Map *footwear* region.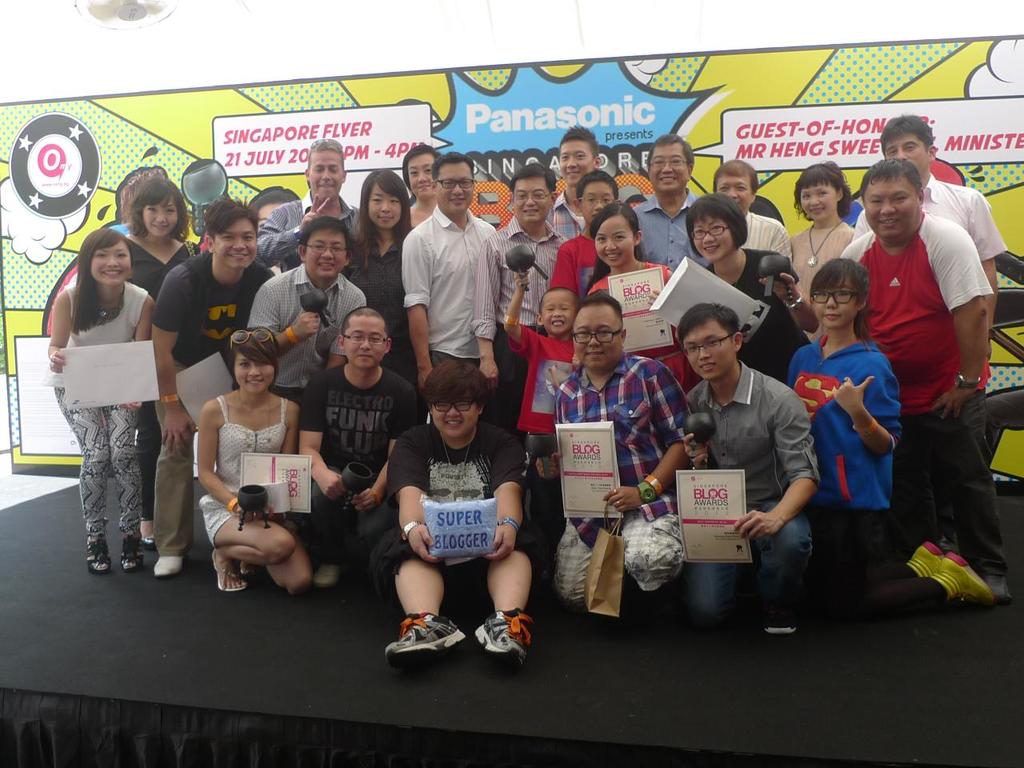
Mapped to {"x1": 314, "y1": 564, "x2": 342, "y2": 590}.
